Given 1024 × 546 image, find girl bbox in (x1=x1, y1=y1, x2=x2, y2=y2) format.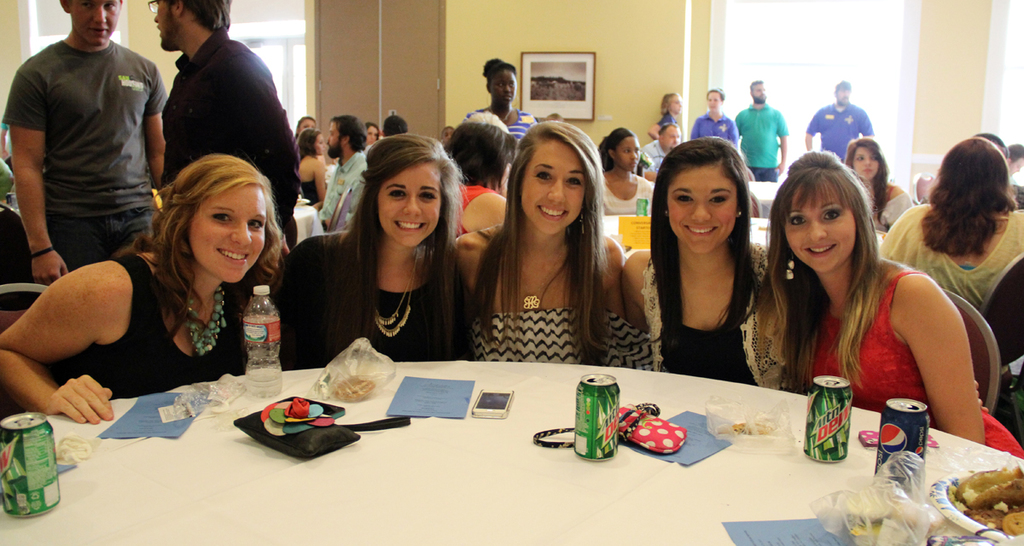
(x1=689, y1=84, x2=737, y2=147).
